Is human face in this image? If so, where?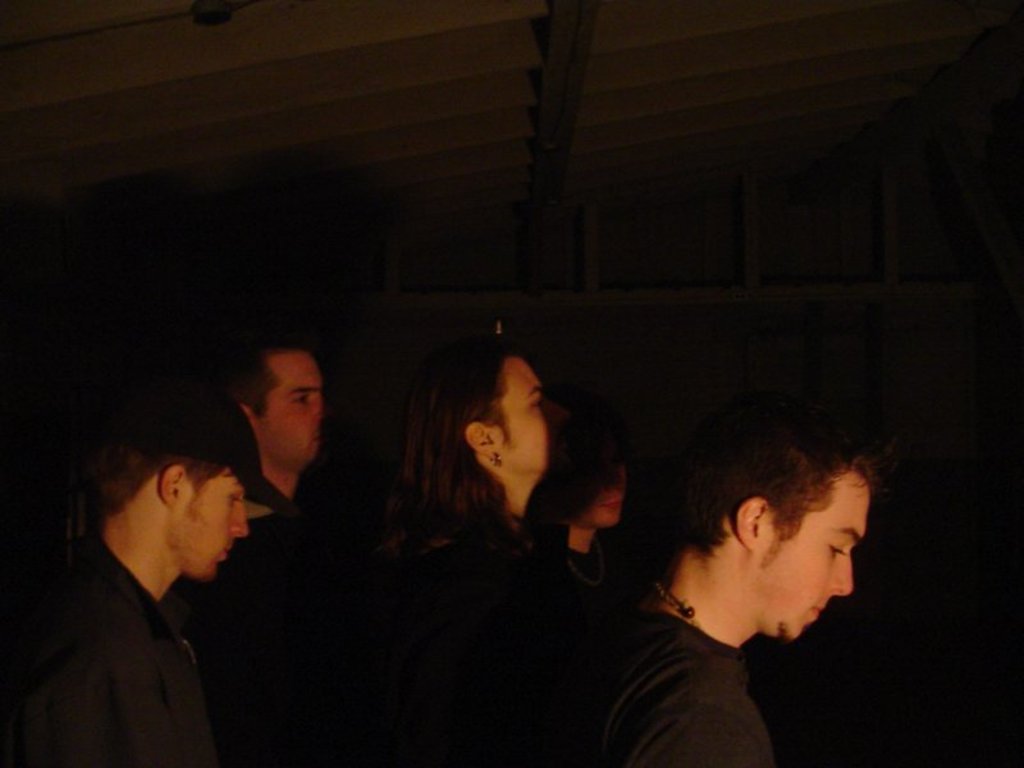
Yes, at bbox=[577, 466, 623, 526].
